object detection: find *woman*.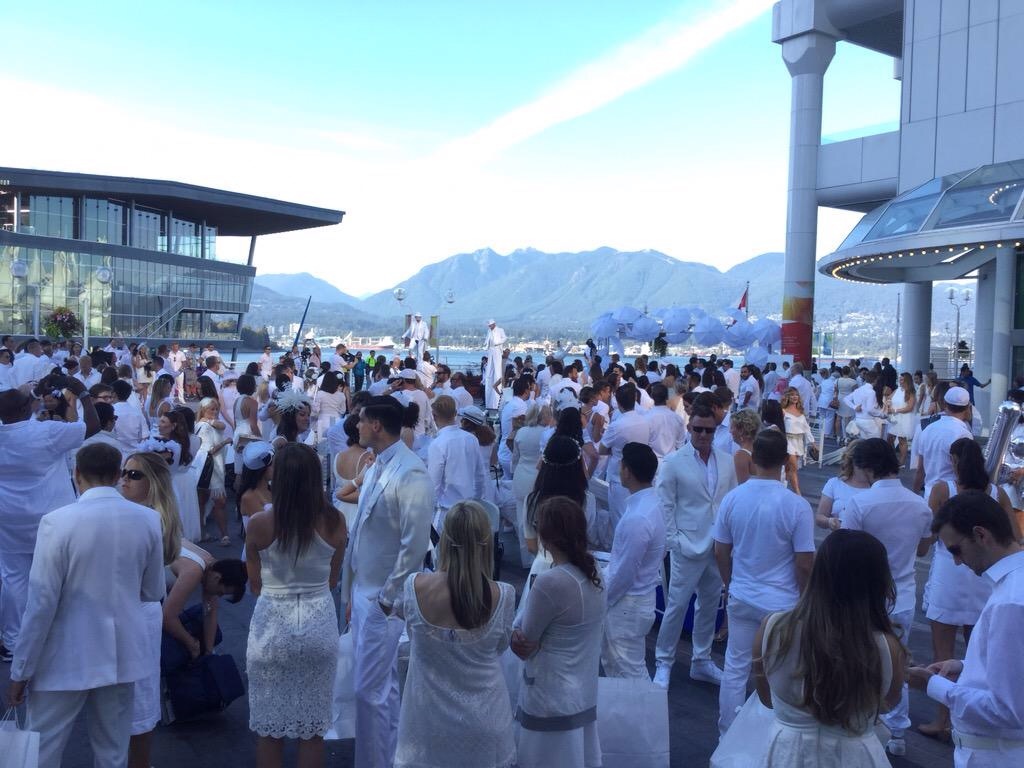
pyautogui.locateOnScreen(242, 442, 276, 566).
